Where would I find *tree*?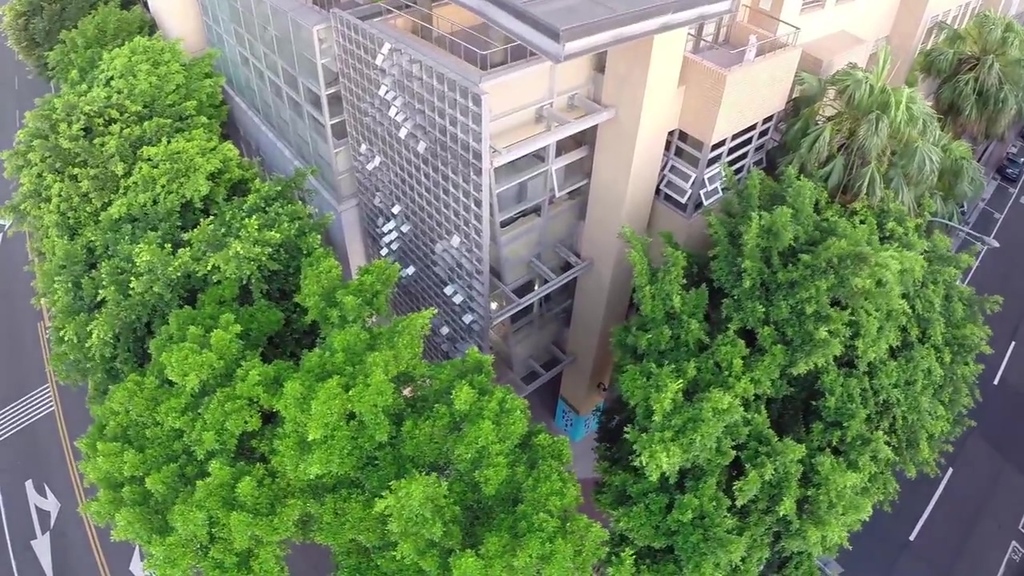
At locate(766, 38, 994, 242).
